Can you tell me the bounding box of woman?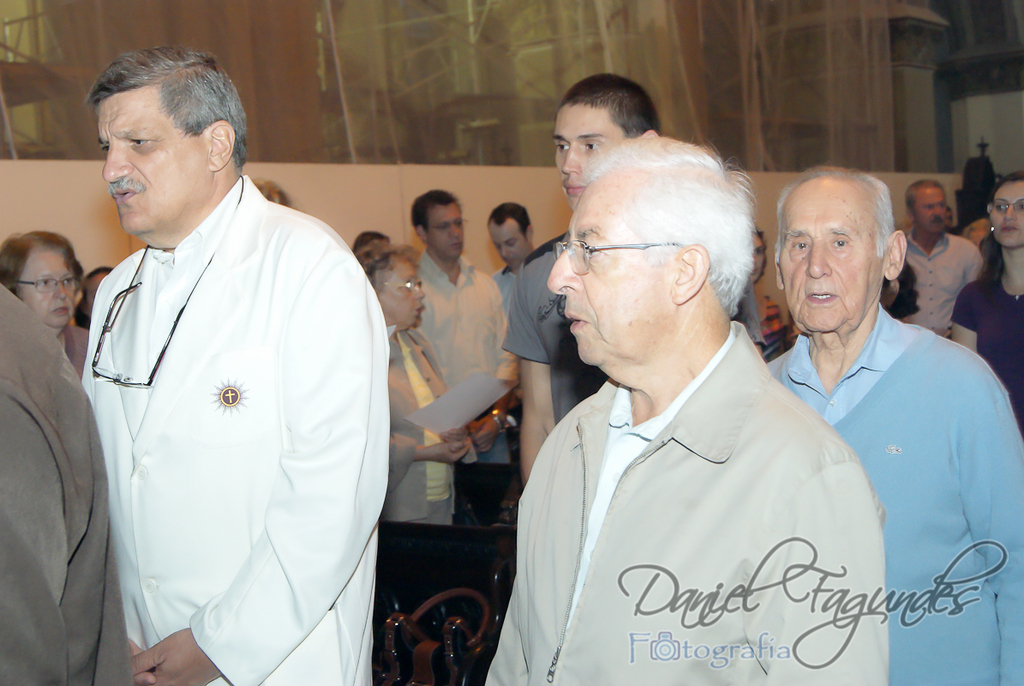
(left=0, top=226, right=103, bottom=380).
